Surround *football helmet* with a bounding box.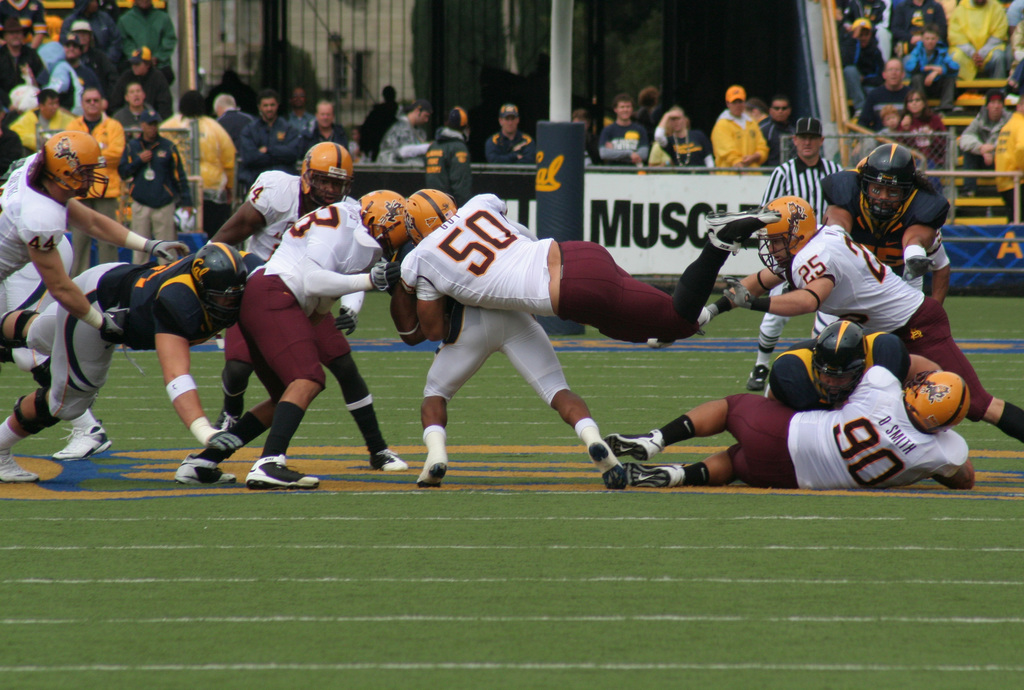
box(351, 191, 416, 263).
